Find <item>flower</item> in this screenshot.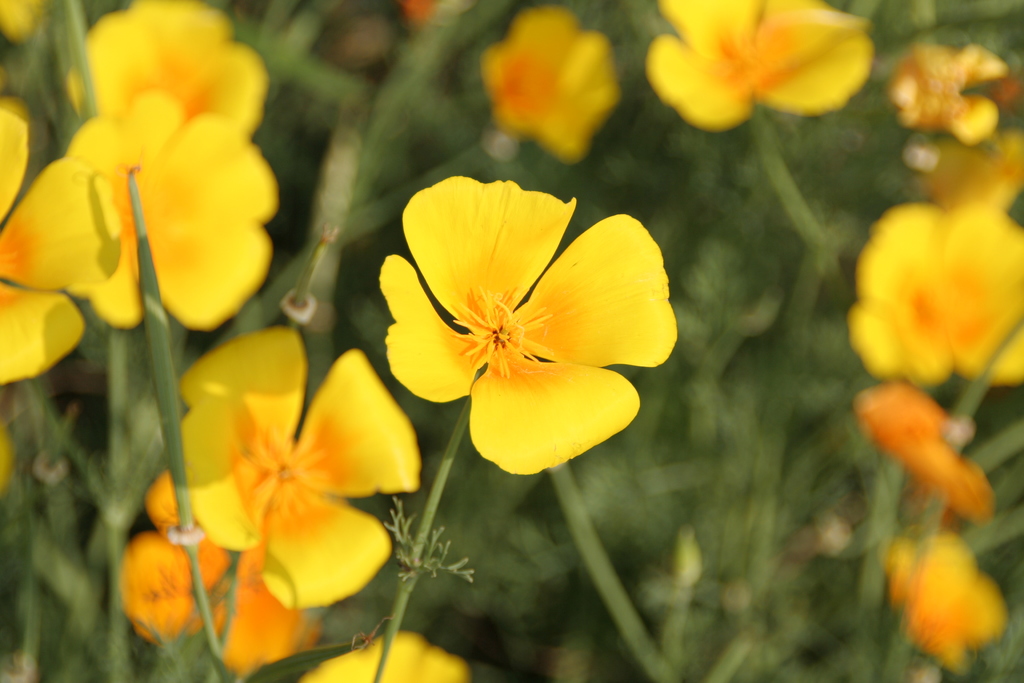
The bounding box for <item>flower</item> is detection(472, 0, 623, 157).
